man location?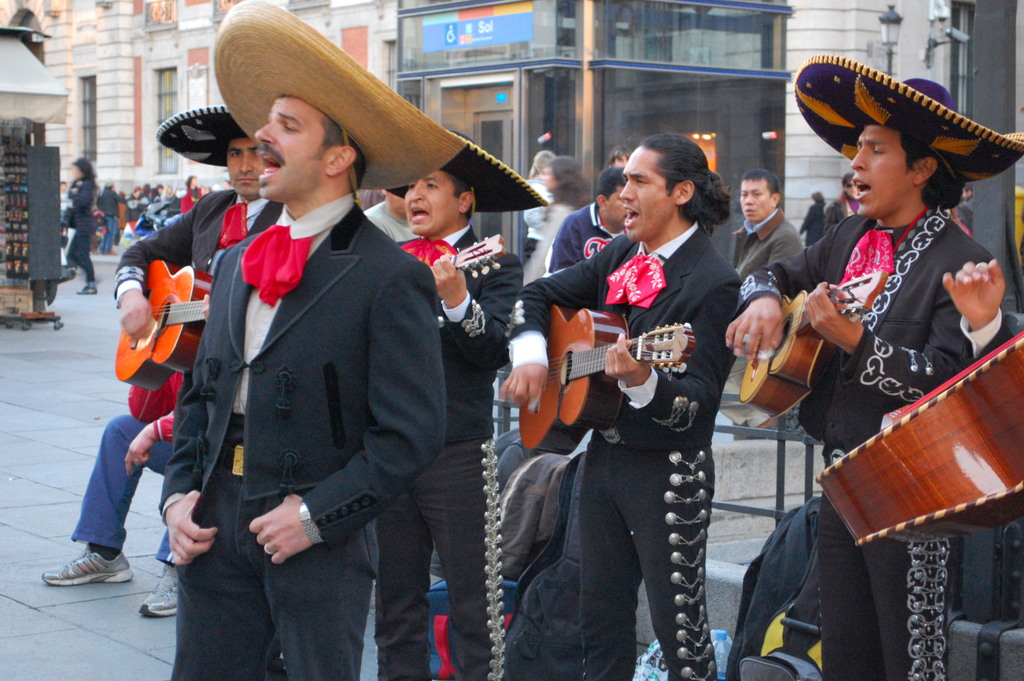
region(726, 167, 811, 282)
